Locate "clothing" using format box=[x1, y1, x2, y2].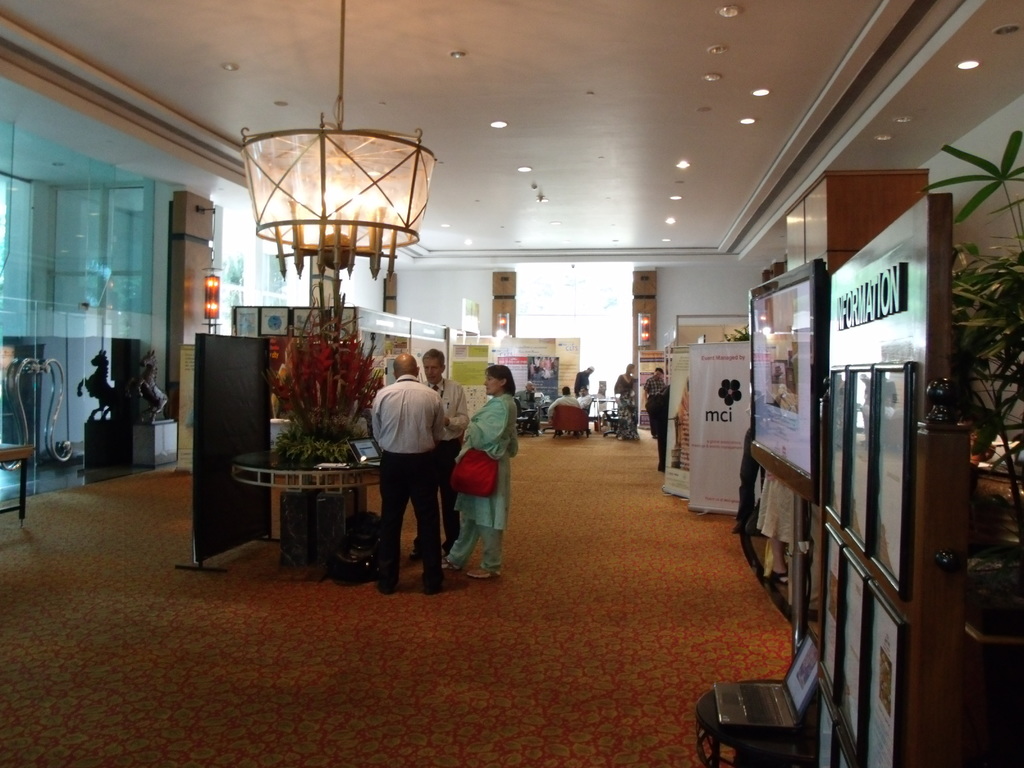
box=[459, 380, 518, 579].
